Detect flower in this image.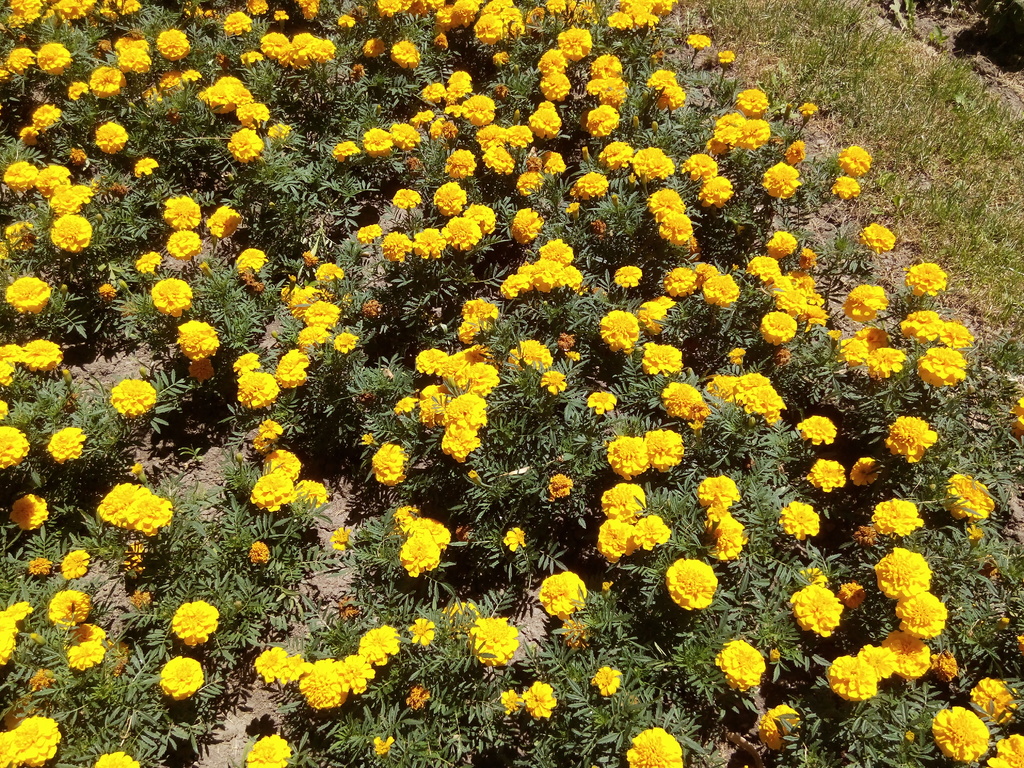
Detection: {"x1": 297, "y1": 659, "x2": 348, "y2": 712}.
